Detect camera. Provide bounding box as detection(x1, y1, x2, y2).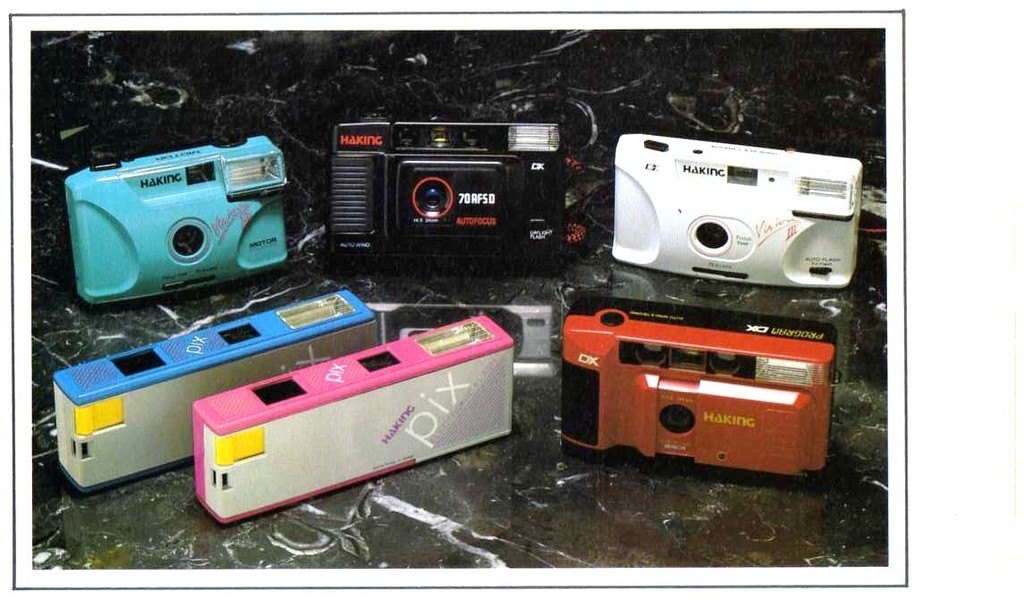
detection(562, 321, 834, 469).
